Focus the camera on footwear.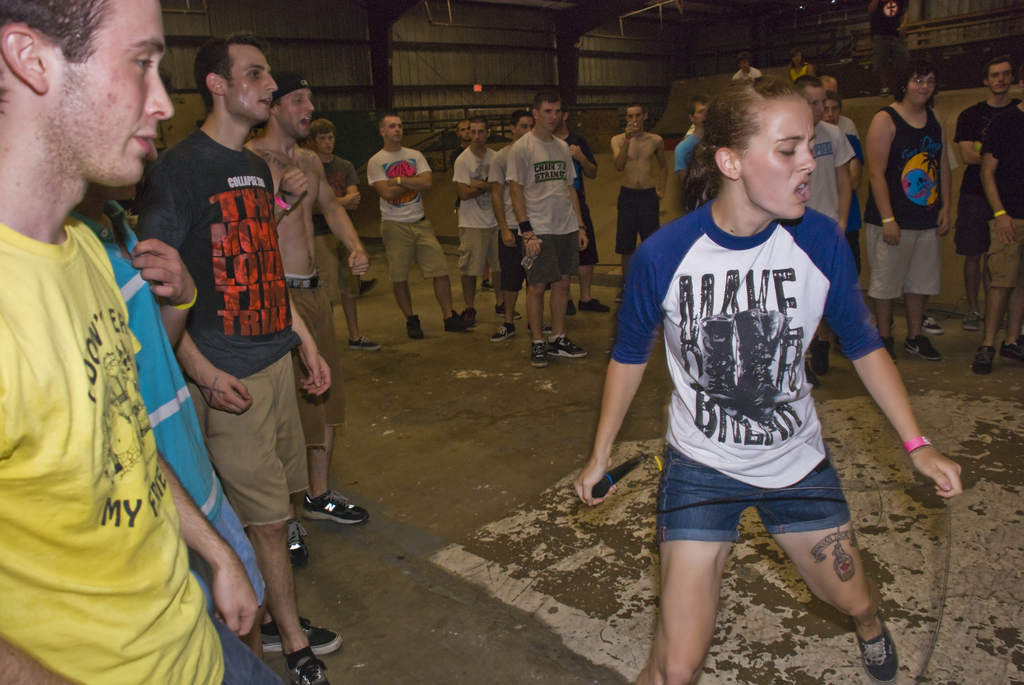
Focus region: pyautogui.locateOnScreen(260, 587, 348, 651).
